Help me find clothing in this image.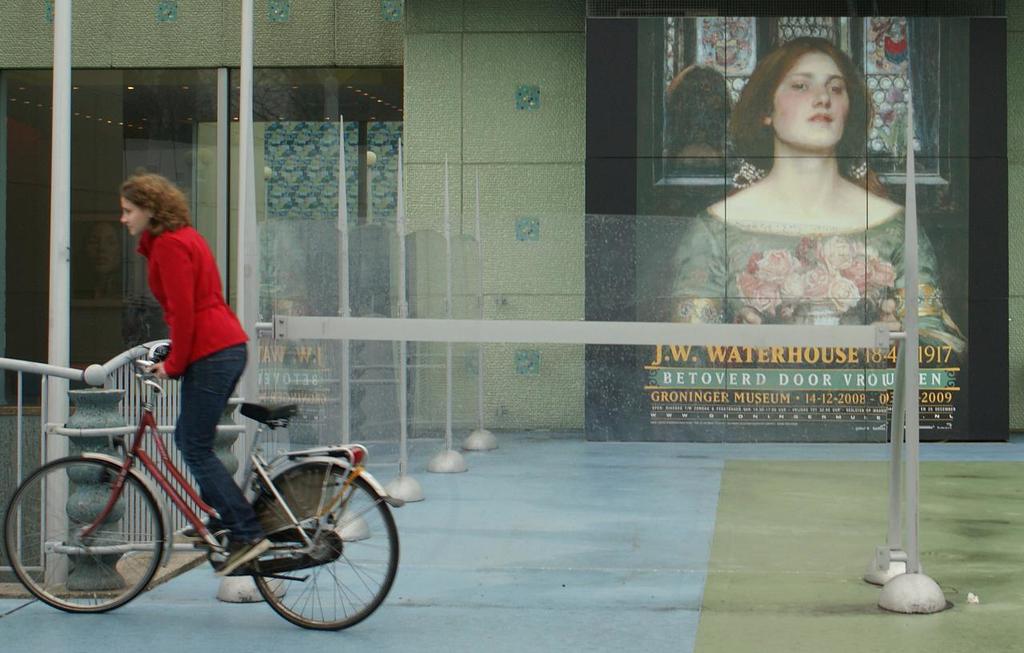
Found it: 646/167/753/231.
